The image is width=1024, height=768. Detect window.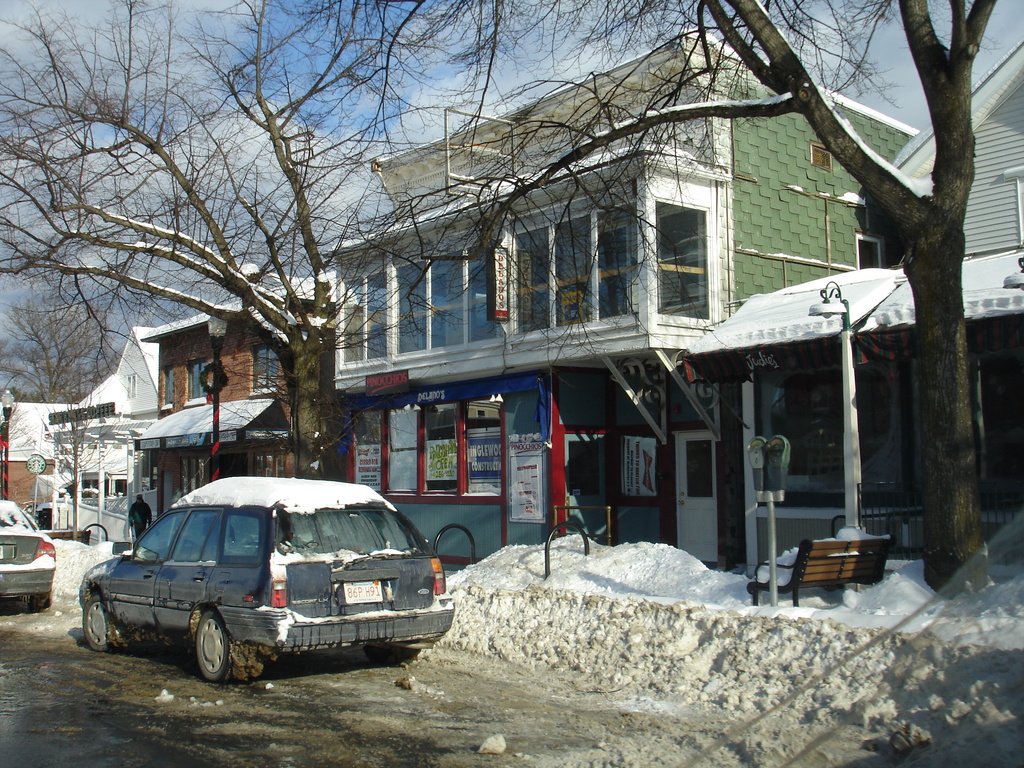
Detection: (left=512, top=226, right=552, bottom=332).
